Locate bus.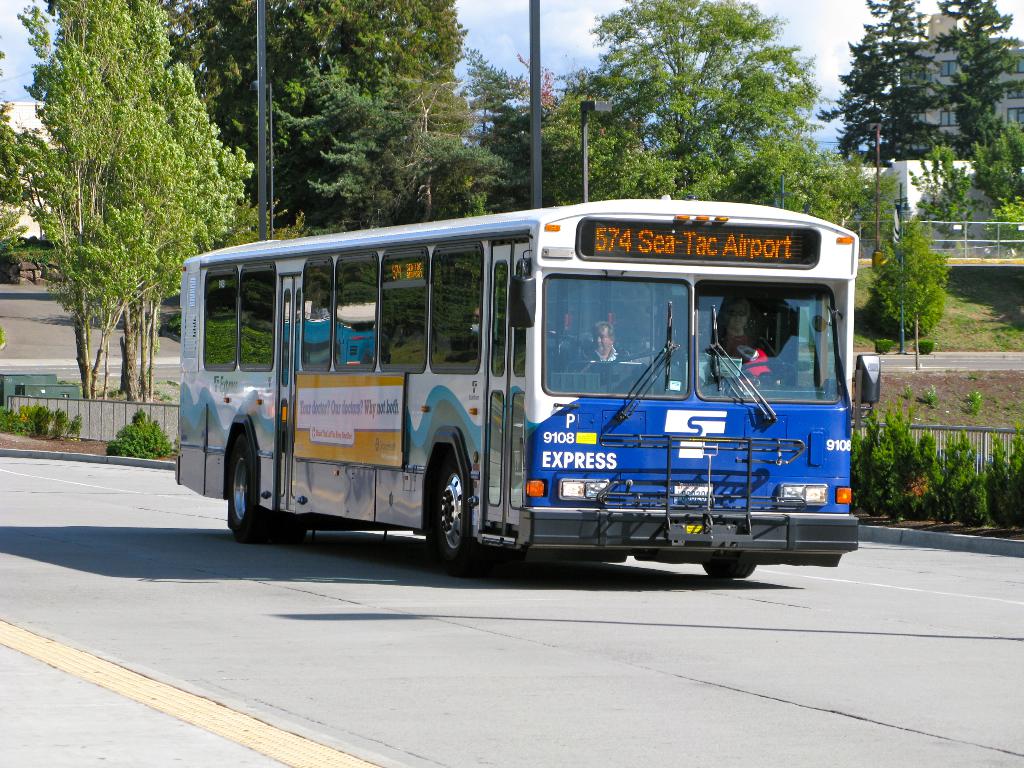
Bounding box: 170,192,884,584.
